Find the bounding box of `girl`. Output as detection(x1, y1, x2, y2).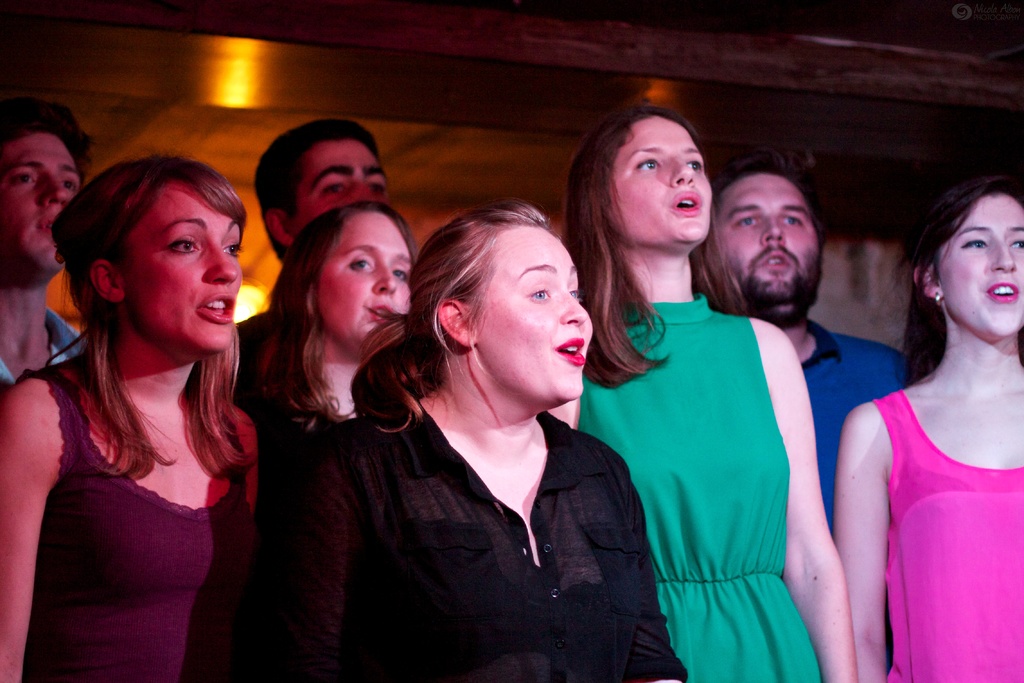
detection(834, 172, 1023, 682).
